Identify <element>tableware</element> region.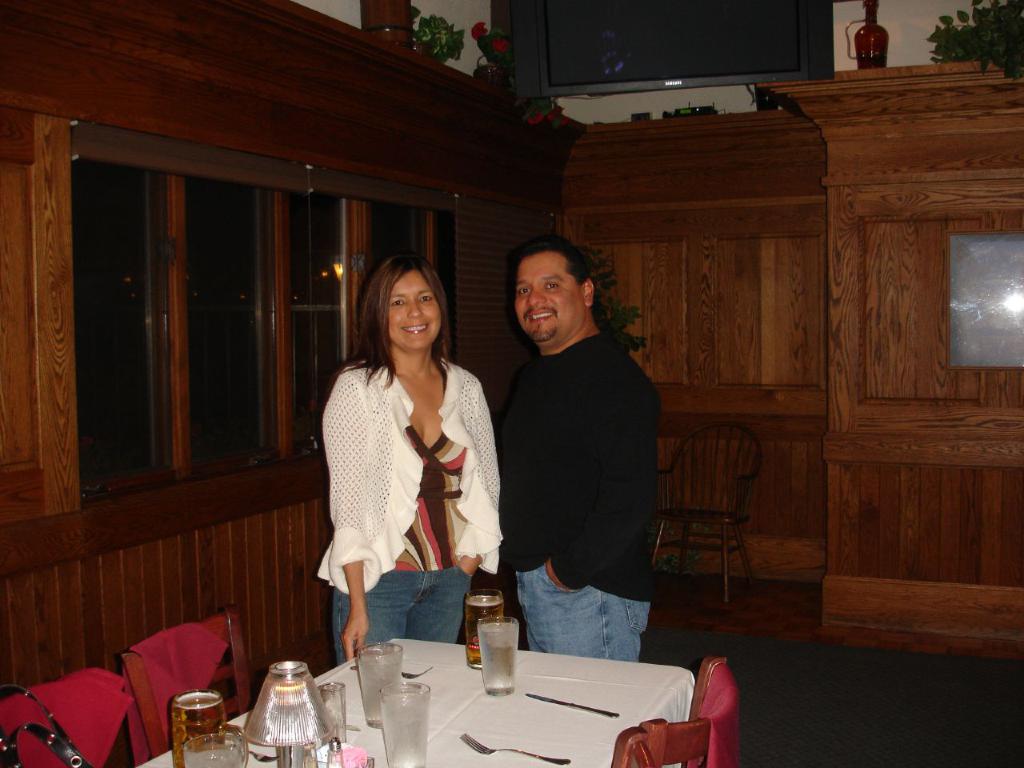
Region: (x1=474, y1=610, x2=523, y2=696).
